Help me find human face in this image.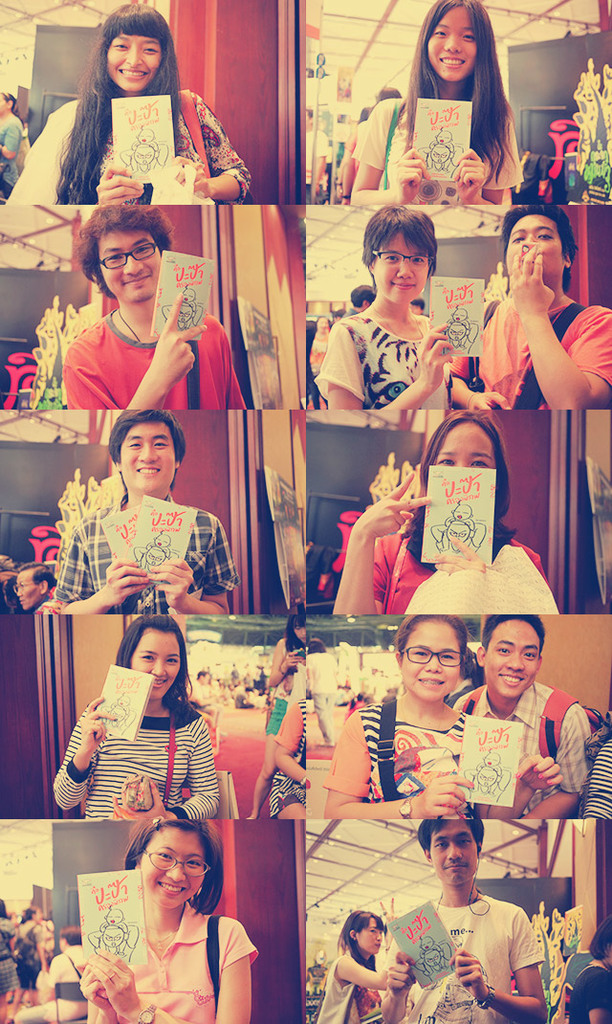
Found it: box=[437, 423, 499, 466].
